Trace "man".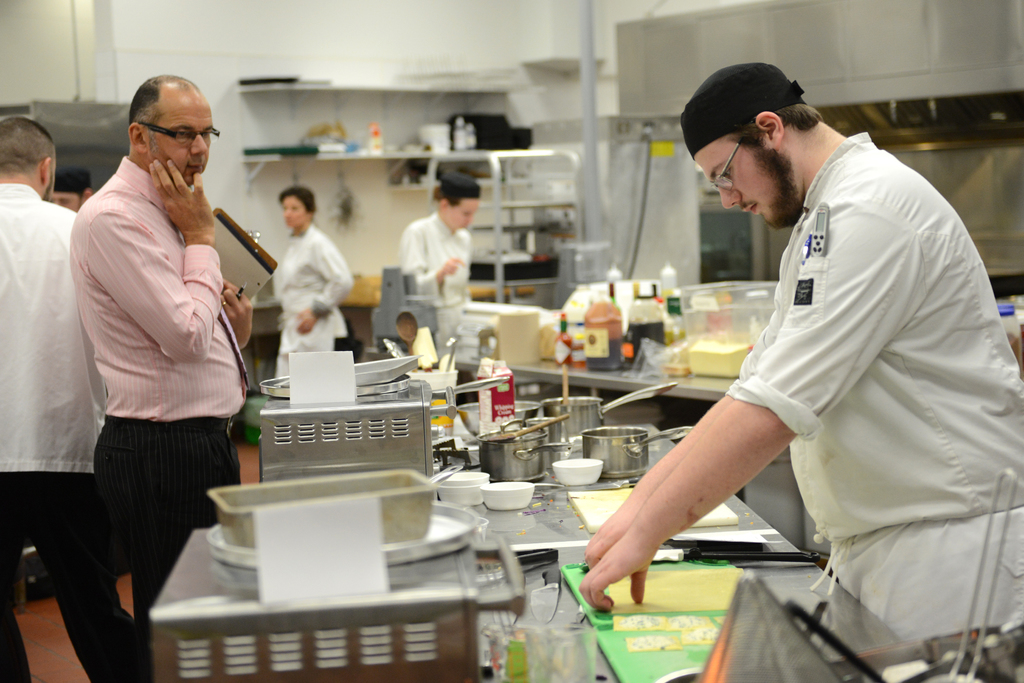
Traced to <bbox>577, 61, 1023, 645</bbox>.
